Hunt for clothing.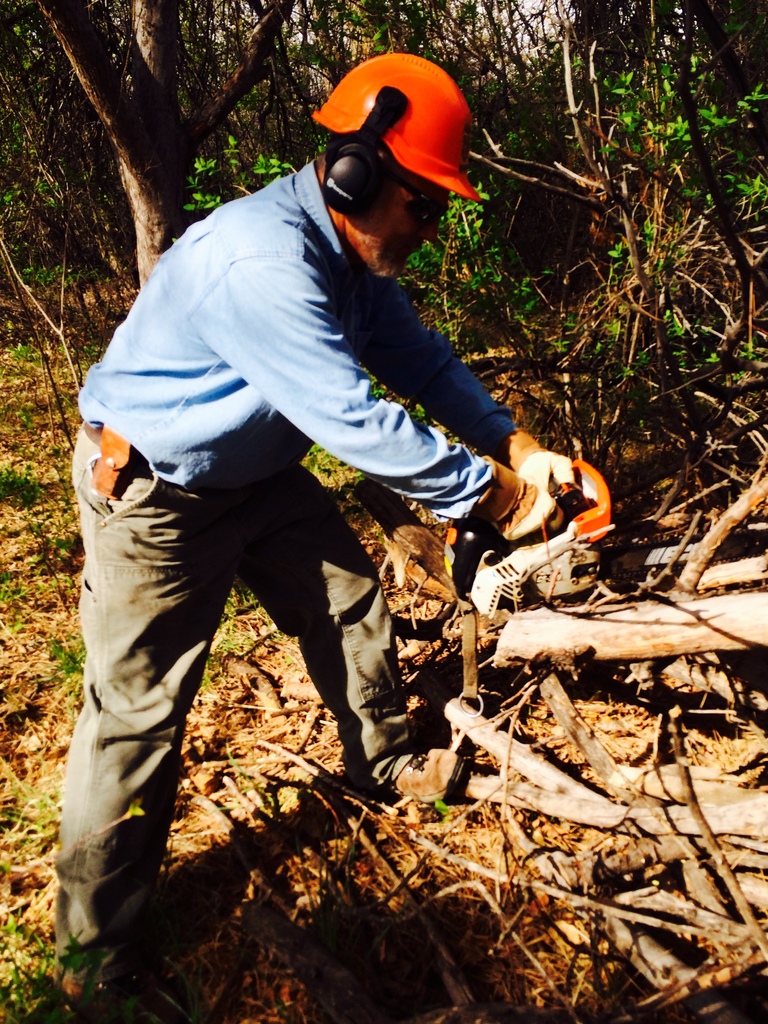
Hunted down at bbox=(80, 96, 561, 780).
